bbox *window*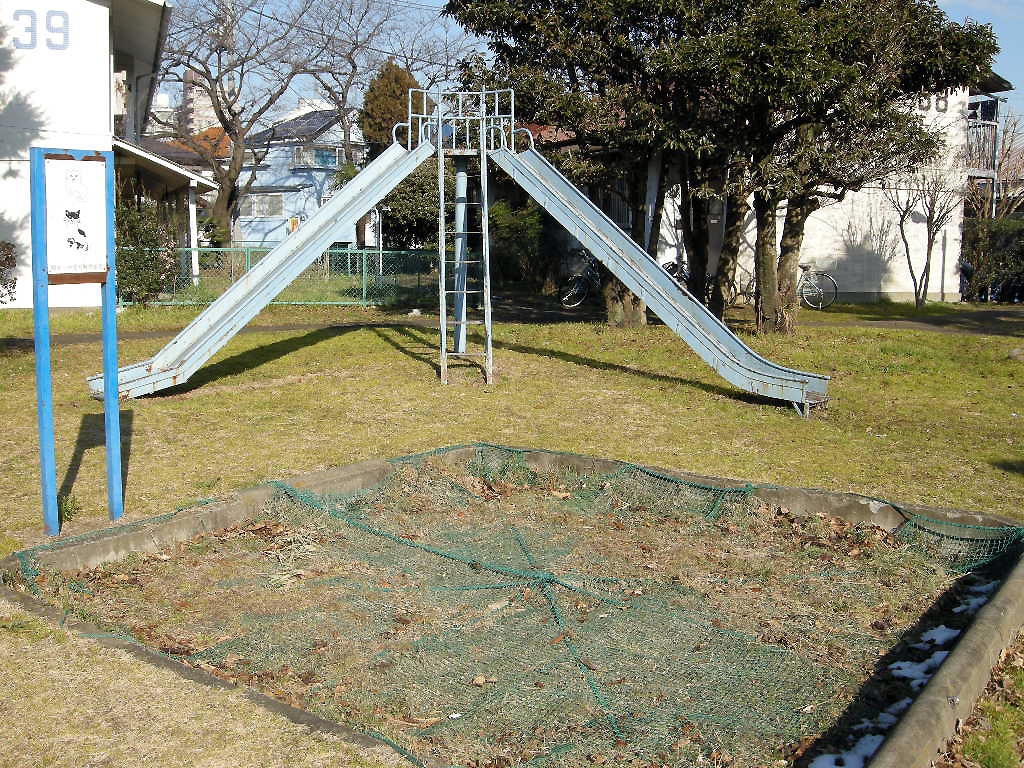
crop(231, 192, 284, 214)
